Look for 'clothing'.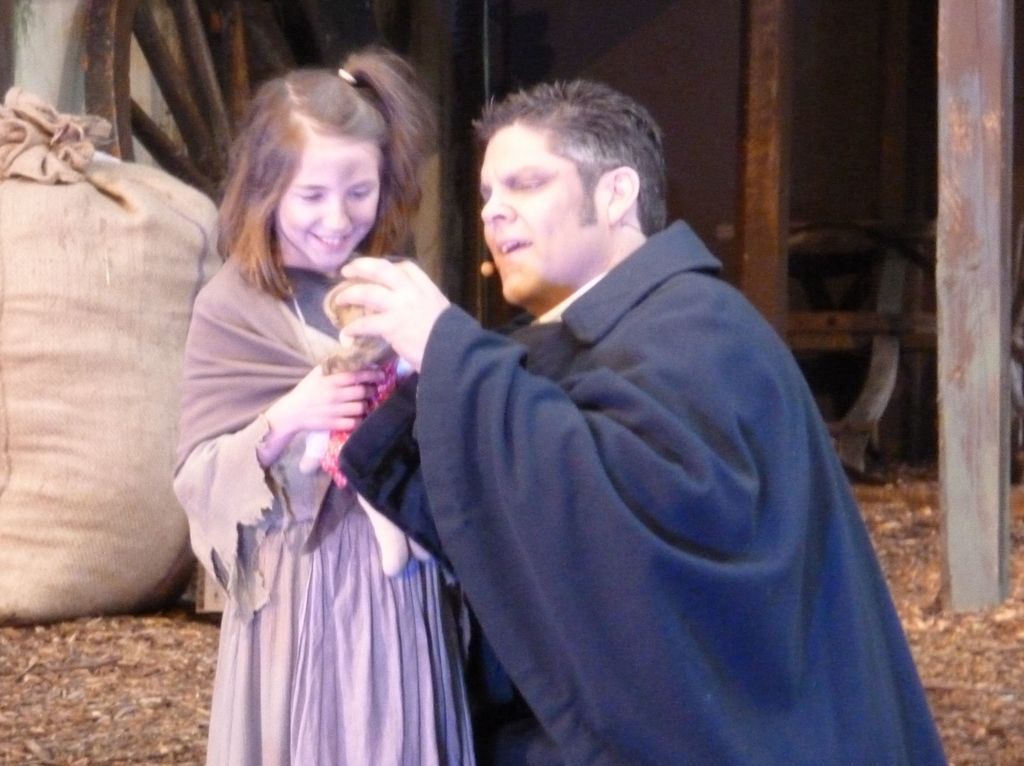
Found: rect(173, 254, 474, 765).
